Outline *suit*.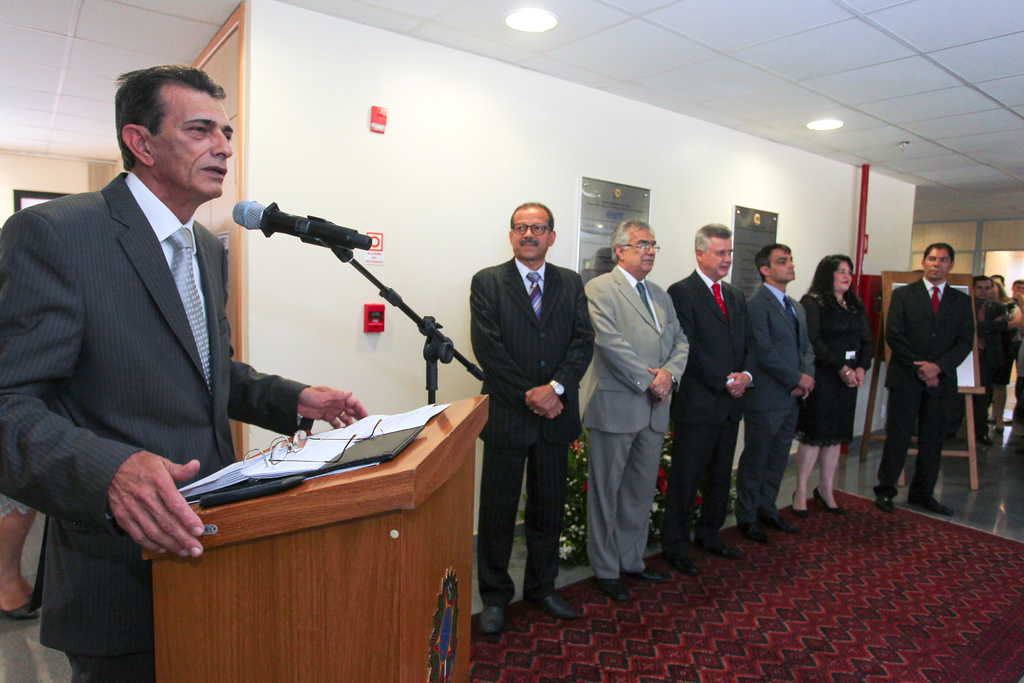
Outline: l=879, t=272, r=977, b=498.
